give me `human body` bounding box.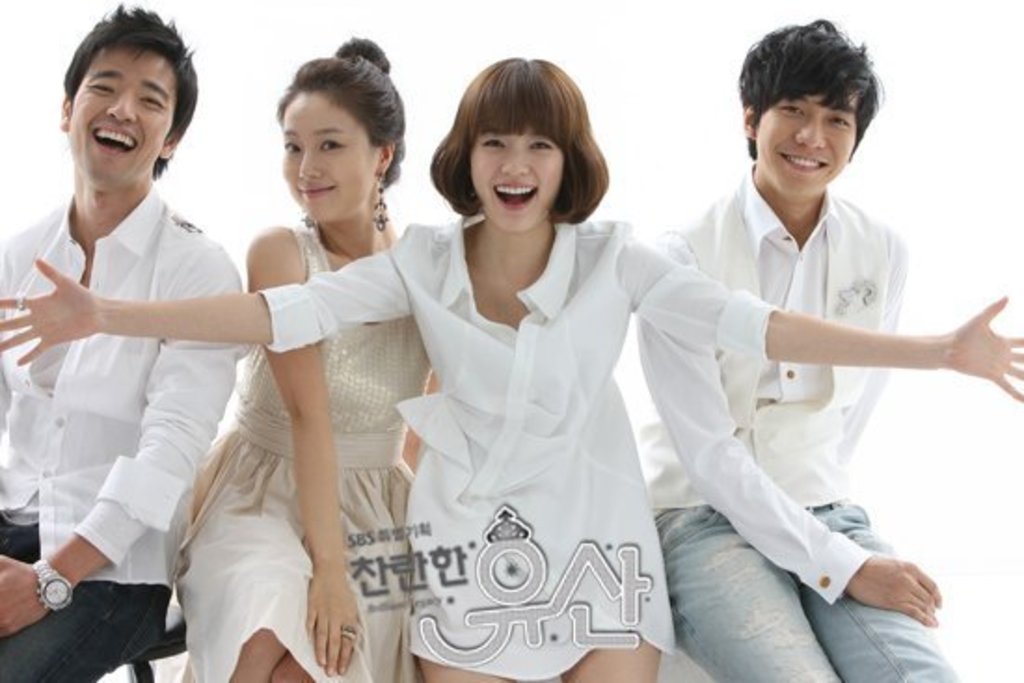
[0, 2, 238, 681].
